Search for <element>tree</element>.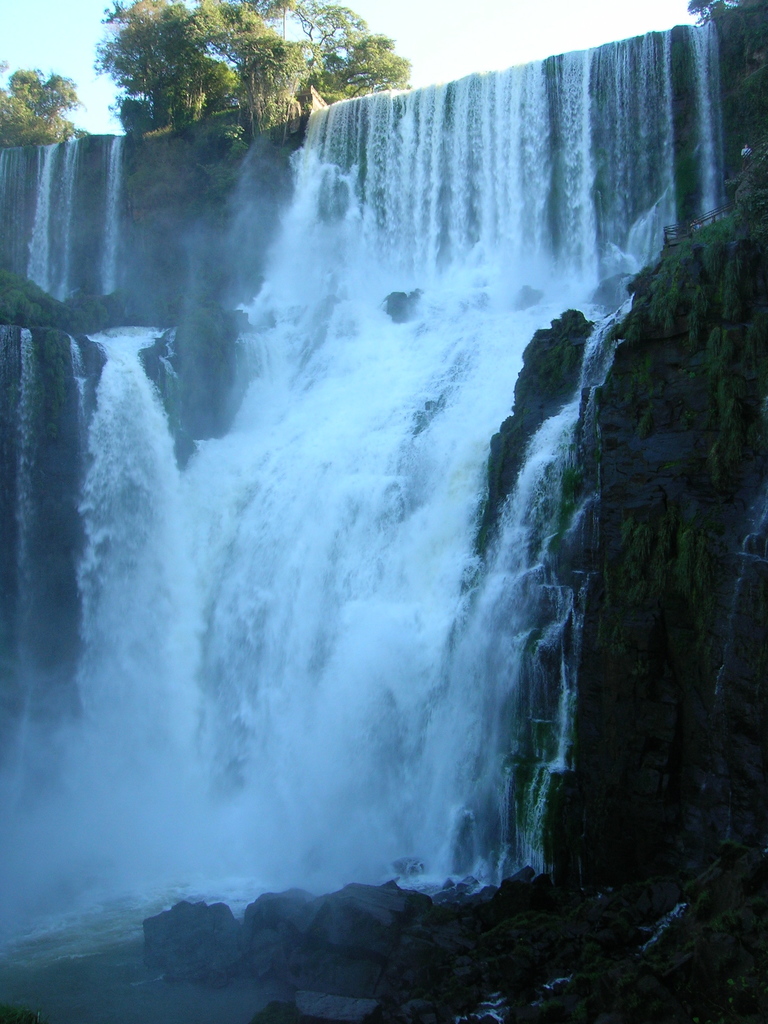
Found at box(0, 68, 82, 140).
